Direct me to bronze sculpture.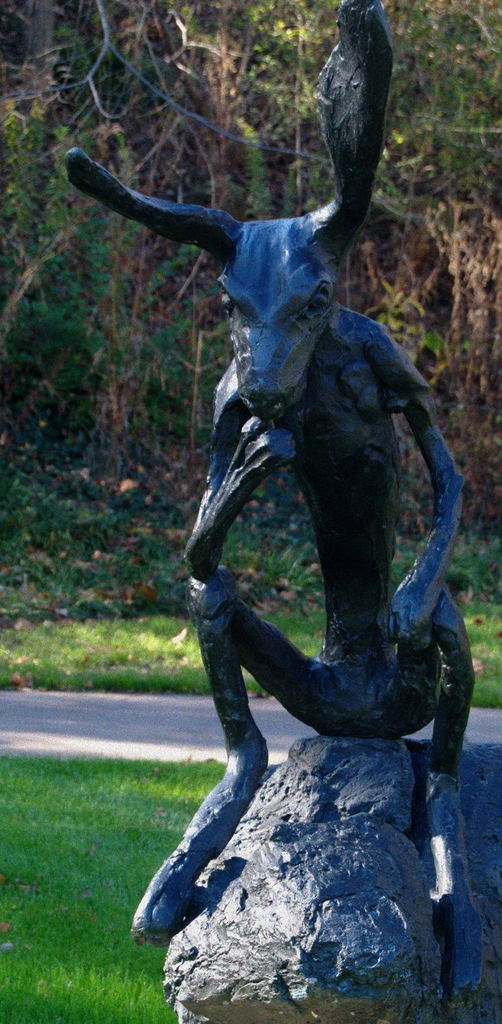
Direction: (x1=84, y1=42, x2=481, y2=938).
